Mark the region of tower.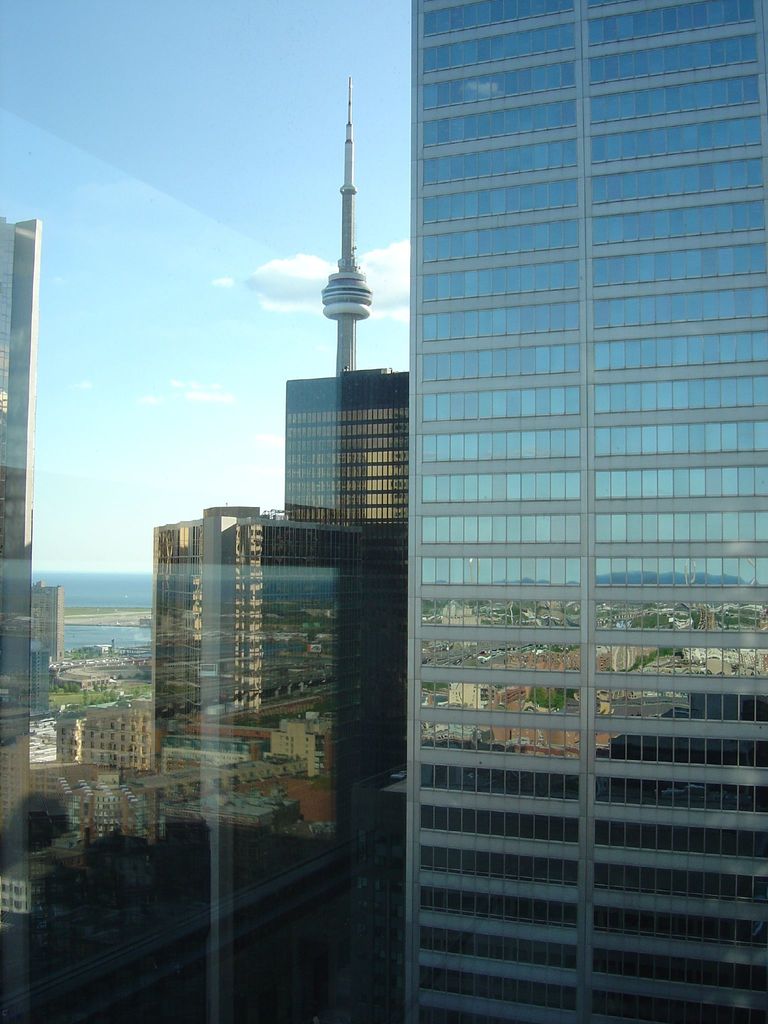
Region: {"x1": 344, "y1": 0, "x2": 742, "y2": 948}.
